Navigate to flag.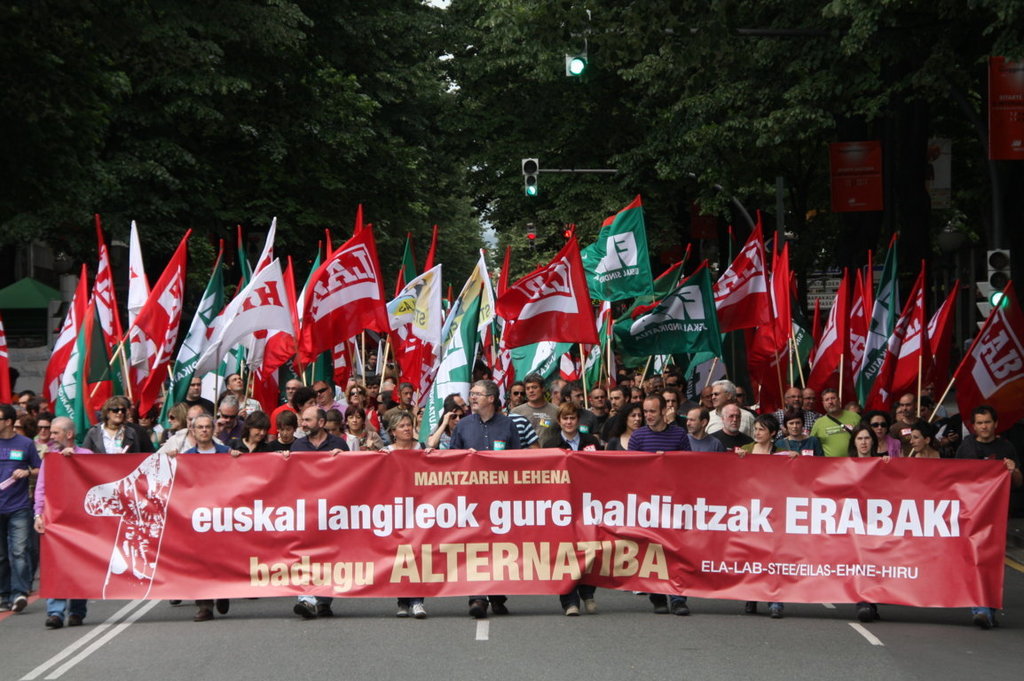
Navigation target: bbox=(199, 270, 293, 373).
